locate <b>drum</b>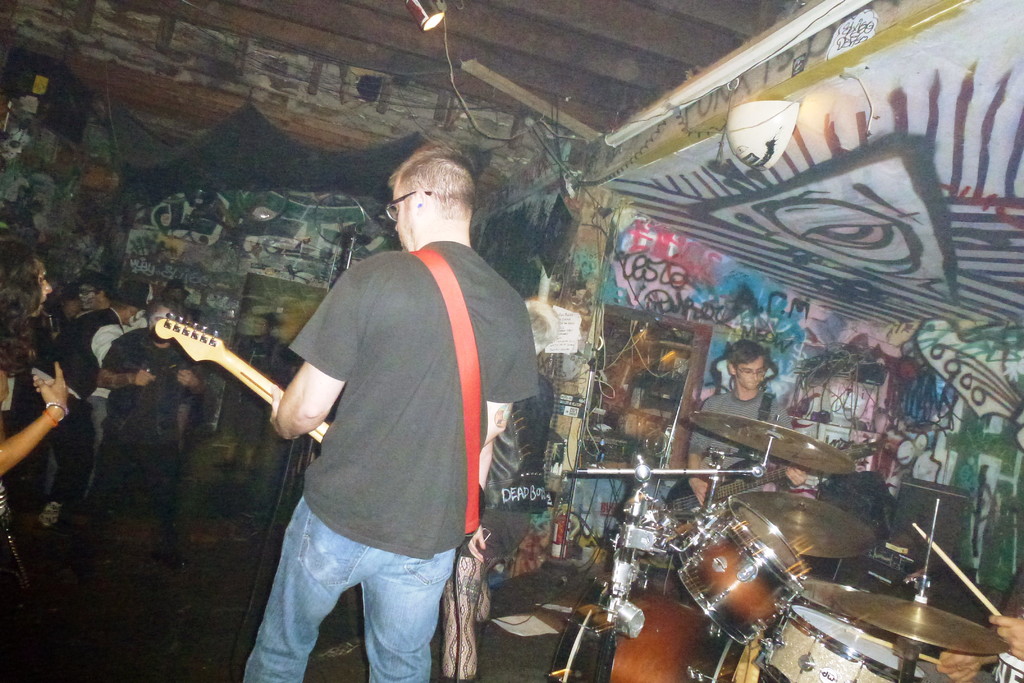
pyautogui.locateOnScreen(791, 576, 897, 646)
